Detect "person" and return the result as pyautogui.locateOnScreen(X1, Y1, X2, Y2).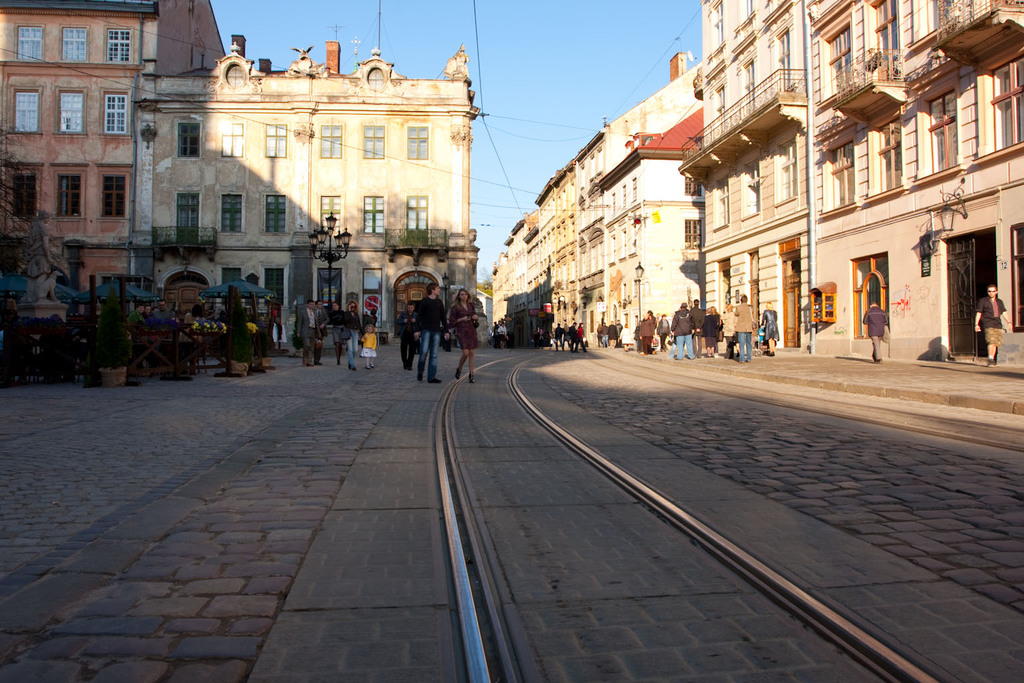
pyautogui.locateOnScreen(395, 301, 415, 368).
